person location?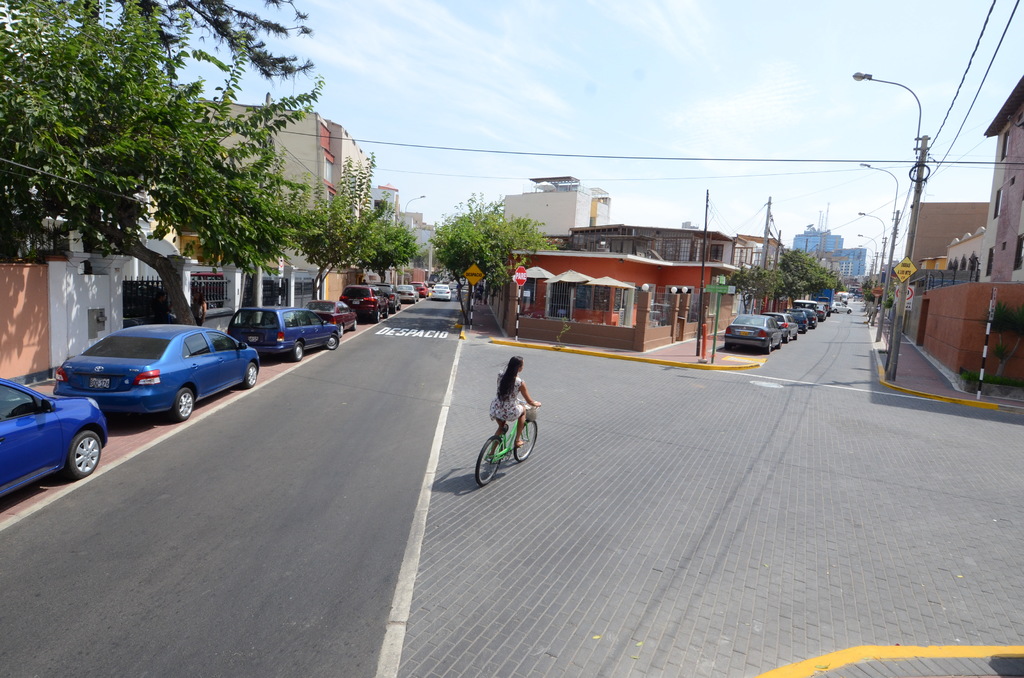
490,356,539,460
